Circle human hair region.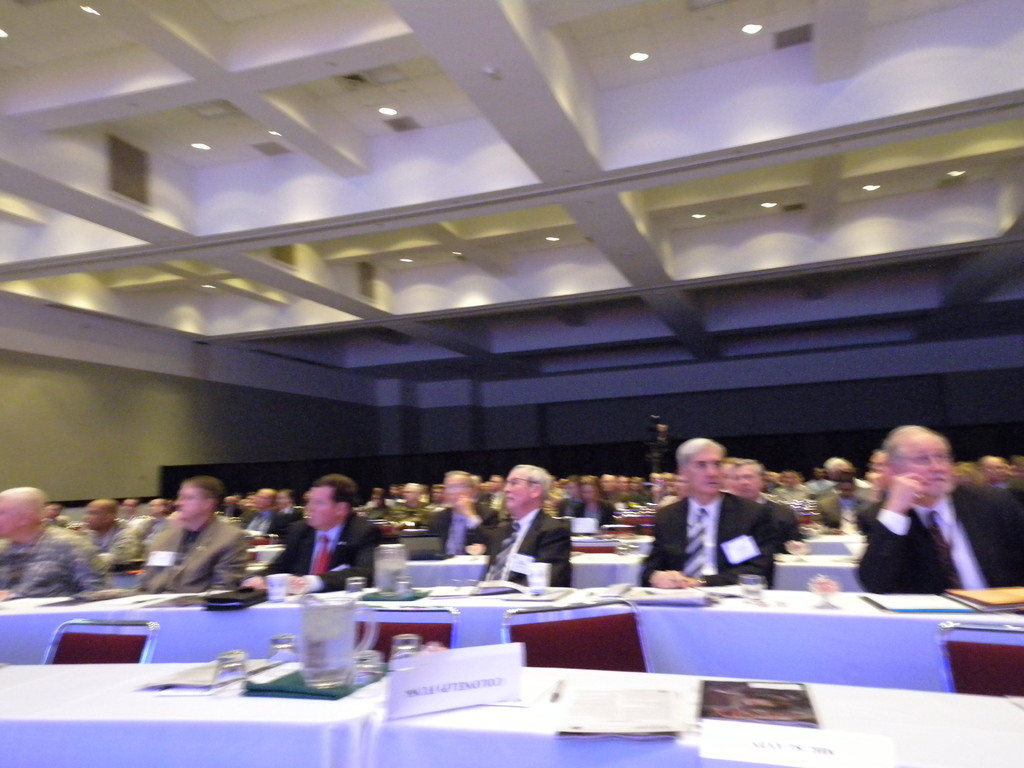
Region: (x1=0, y1=487, x2=42, y2=516).
